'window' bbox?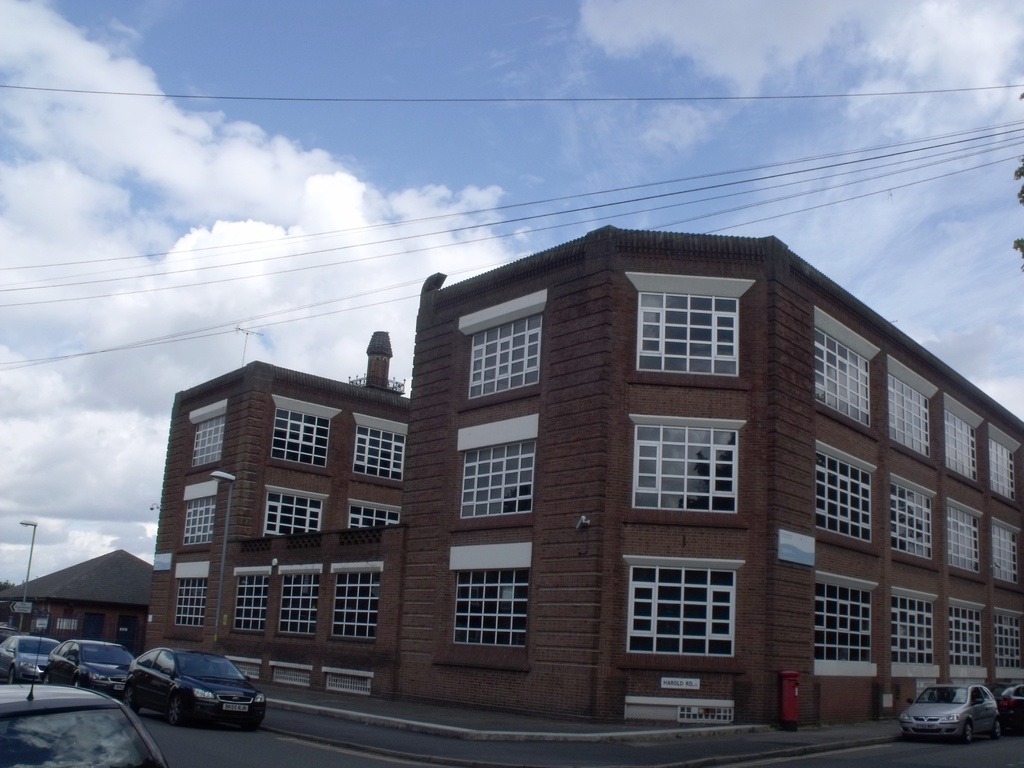
{"x1": 182, "y1": 396, "x2": 229, "y2": 468}
